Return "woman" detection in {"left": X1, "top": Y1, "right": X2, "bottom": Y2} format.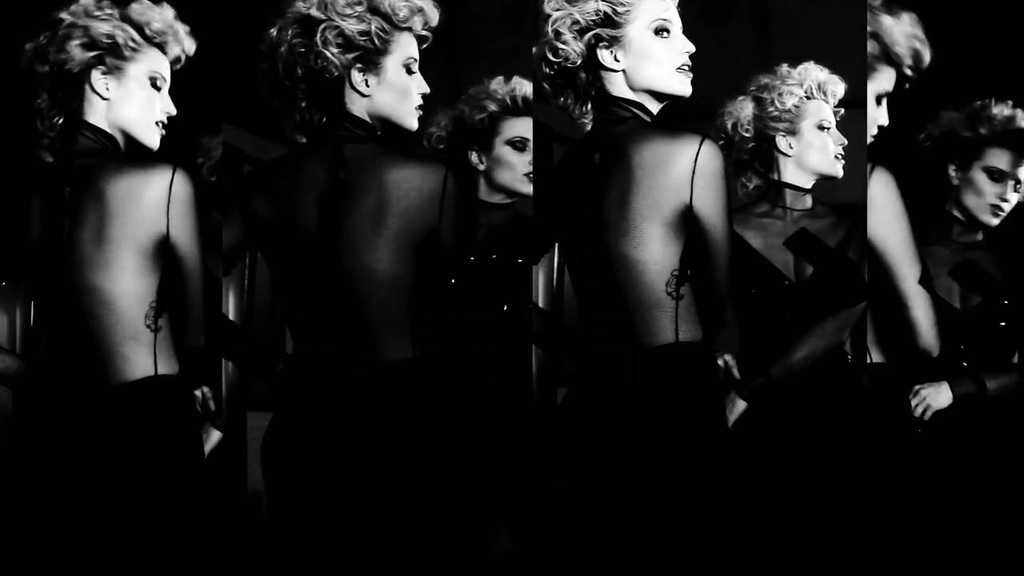
{"left": 226, "top": 0, "right": 444, "bottom": 534}.
